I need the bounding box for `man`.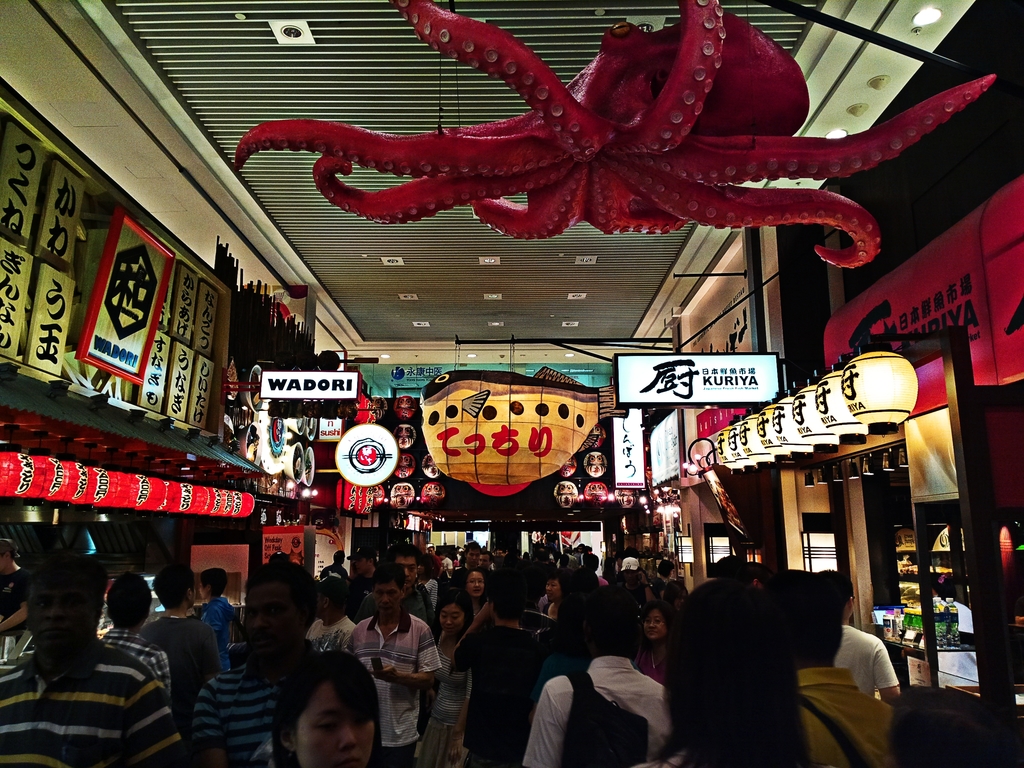
Here it is: pyautogui.locateOnScreen(521, 584, 675, 767).
